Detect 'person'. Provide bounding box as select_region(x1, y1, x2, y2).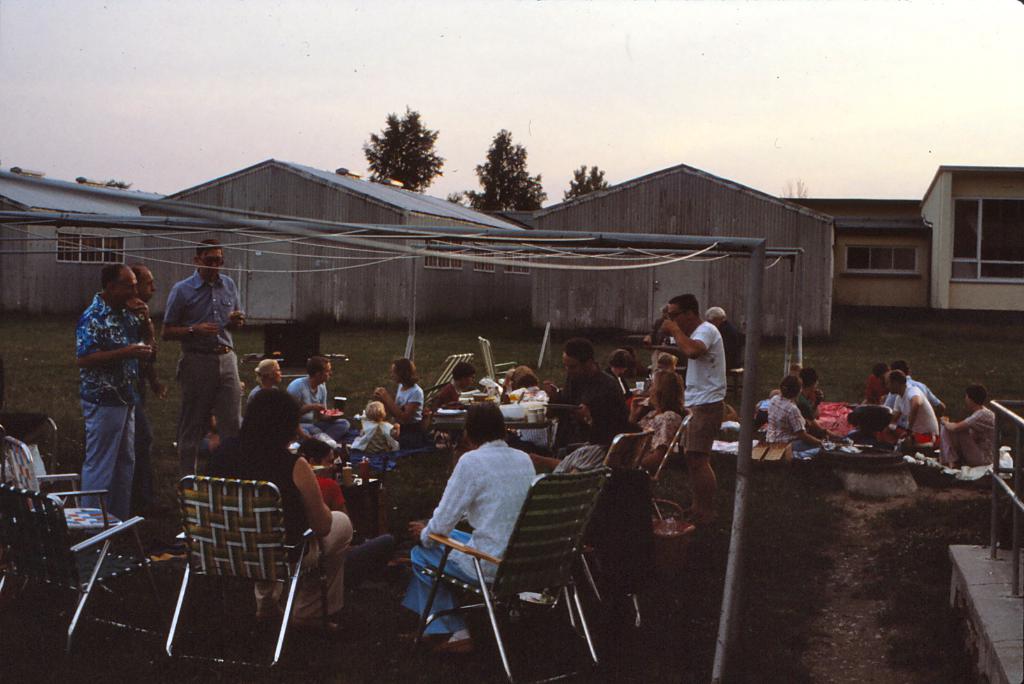
select_region(132, 269, 163, 532).
